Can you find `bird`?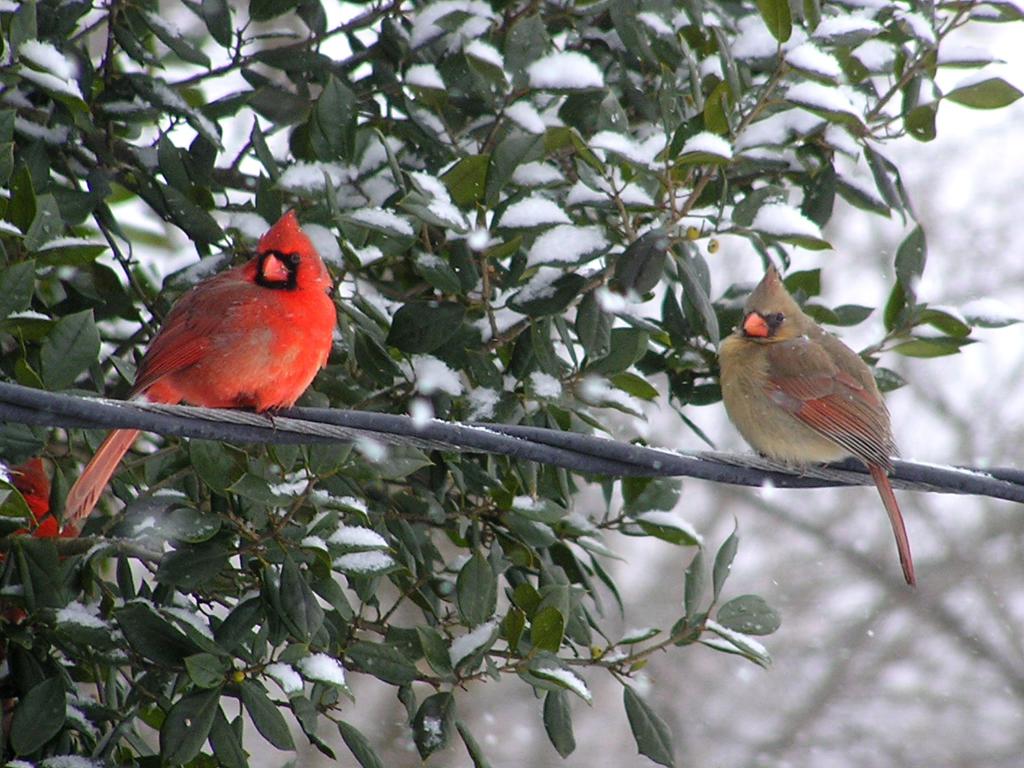
Yes, bounding box: [0,450,96,627].
